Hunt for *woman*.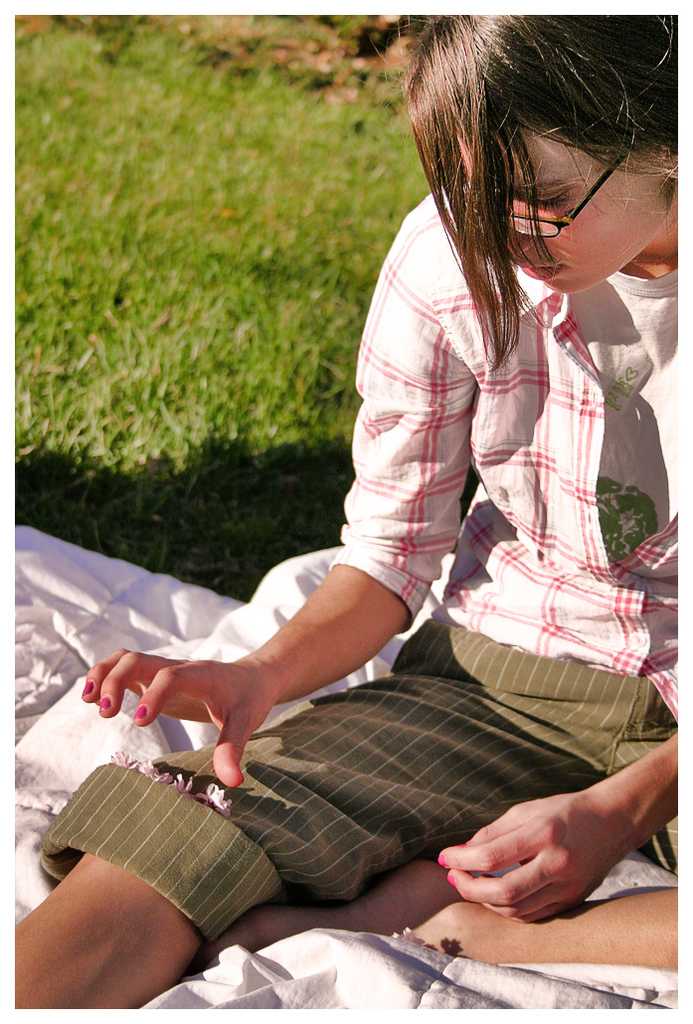
Hunted down at {"x1": 155, "y1": 23, "x2": 623, "y2": 963}.
